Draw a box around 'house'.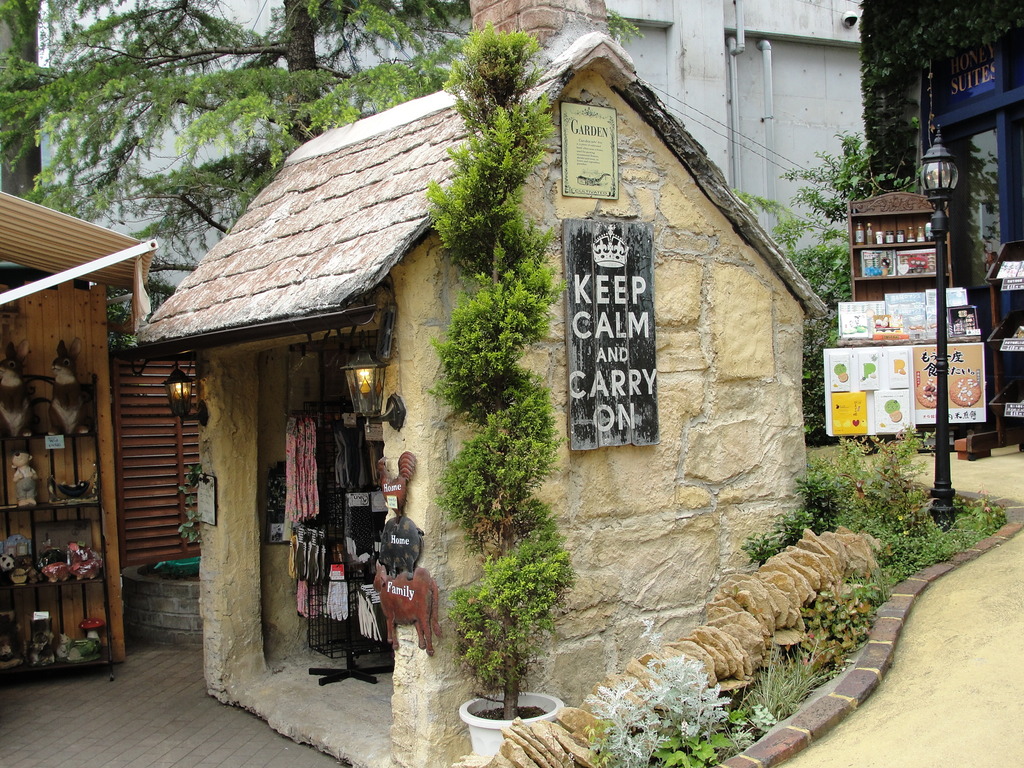
(4, 213, 115, 699).
